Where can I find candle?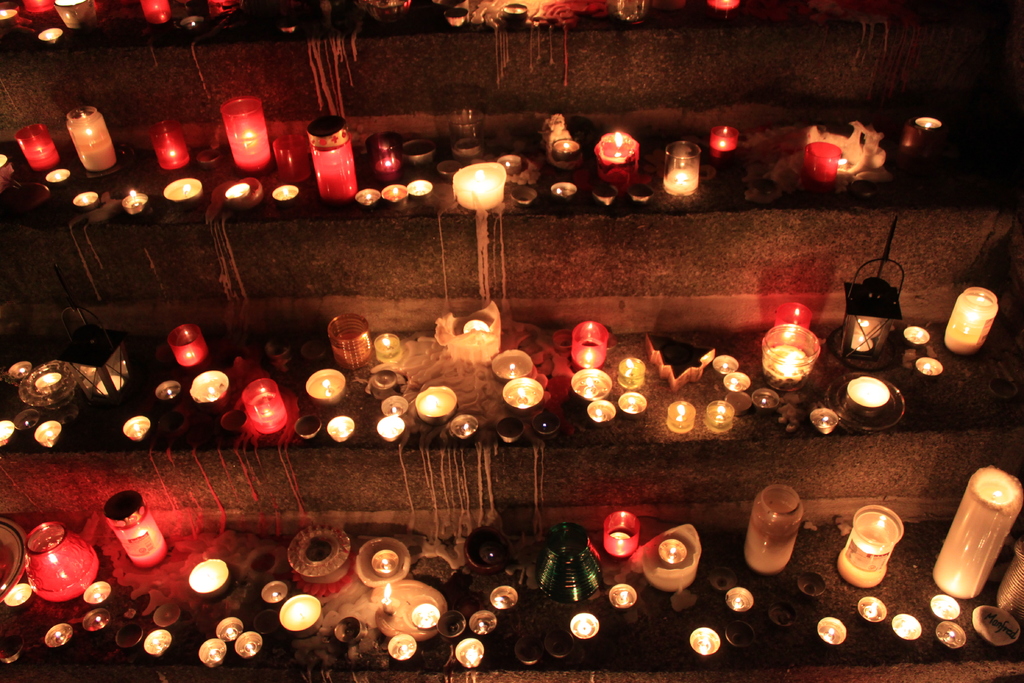
You can find it at rect(505, 379, 541, 414).
